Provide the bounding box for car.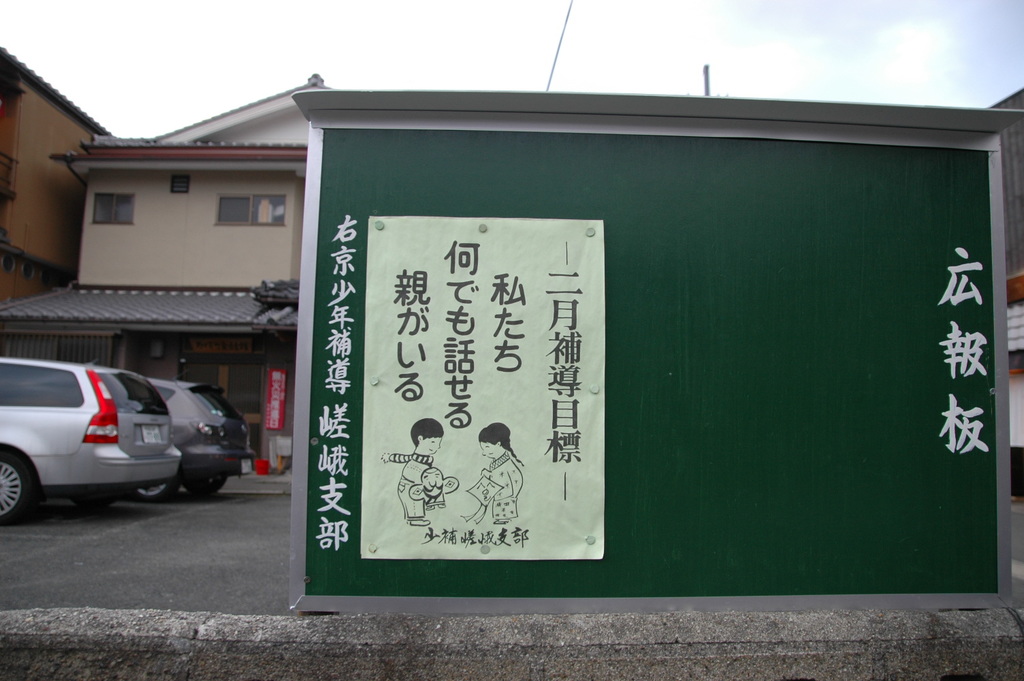
(129, 368, 256, 506).
